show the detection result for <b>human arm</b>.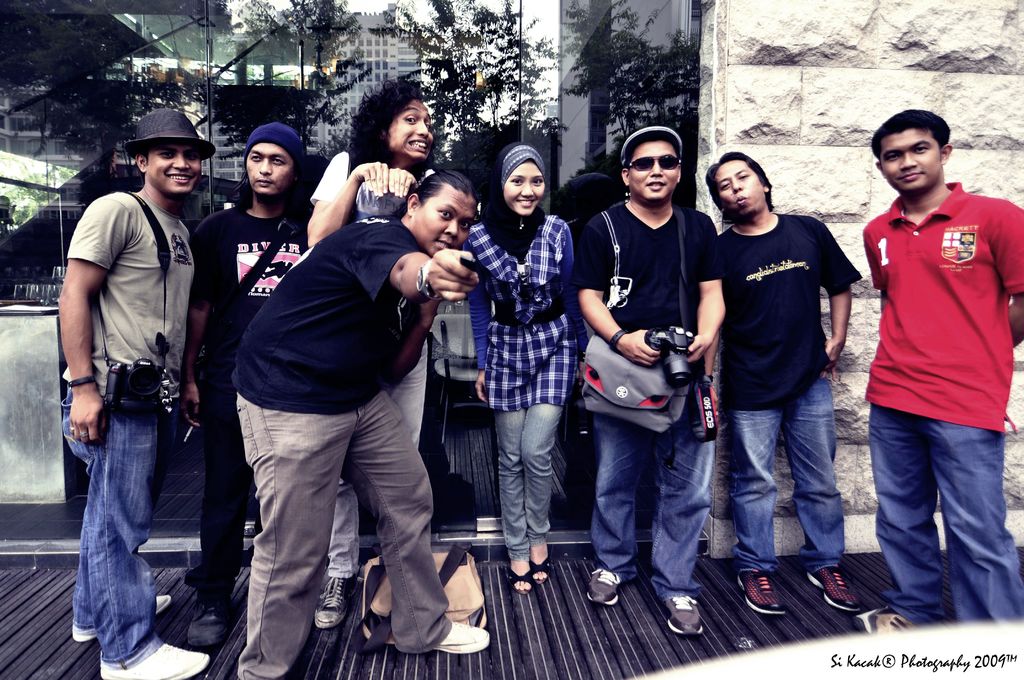
crop(463, 231, 492, 398).
